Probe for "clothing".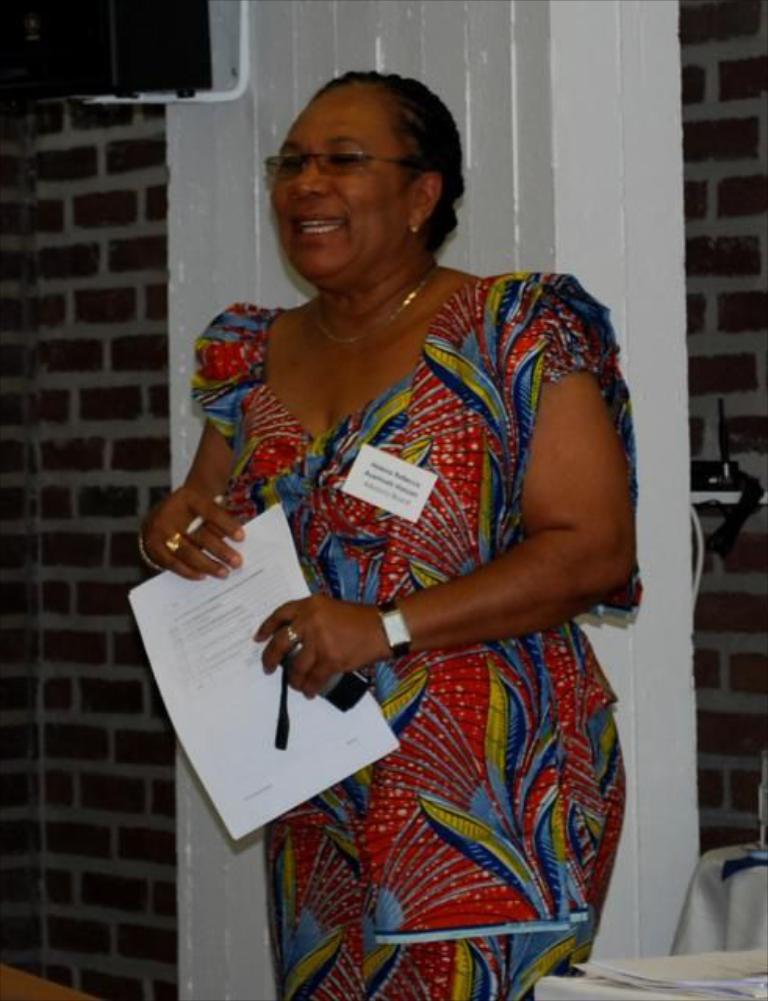
Probe result: x1=196, y1=274, x2=632, y2=999.
